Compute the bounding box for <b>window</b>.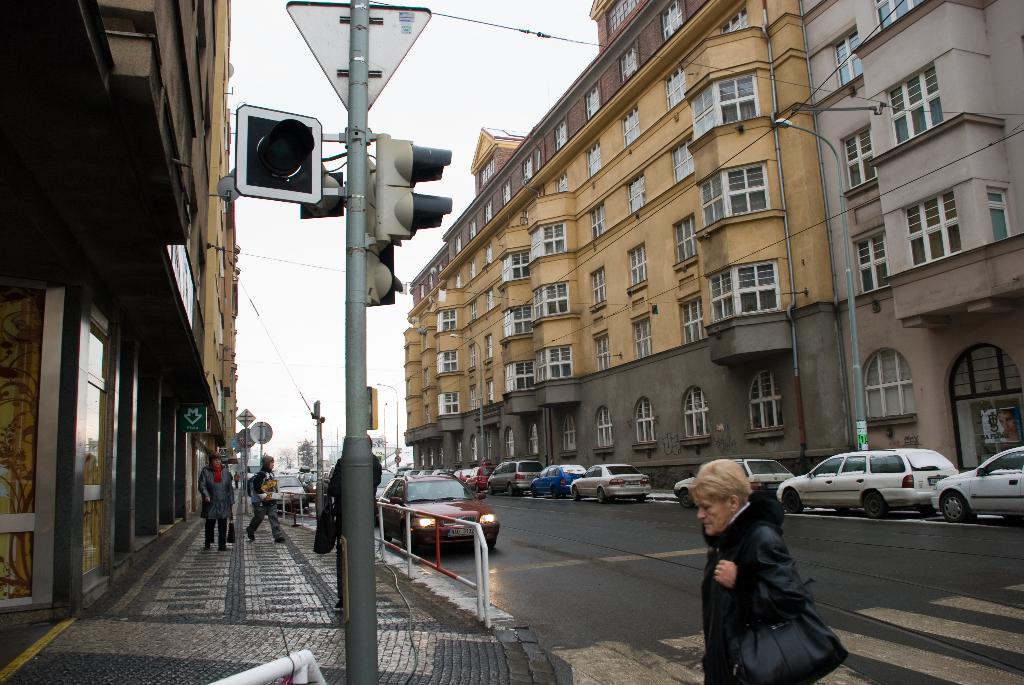
BBox(498, 306, 532, 341).
